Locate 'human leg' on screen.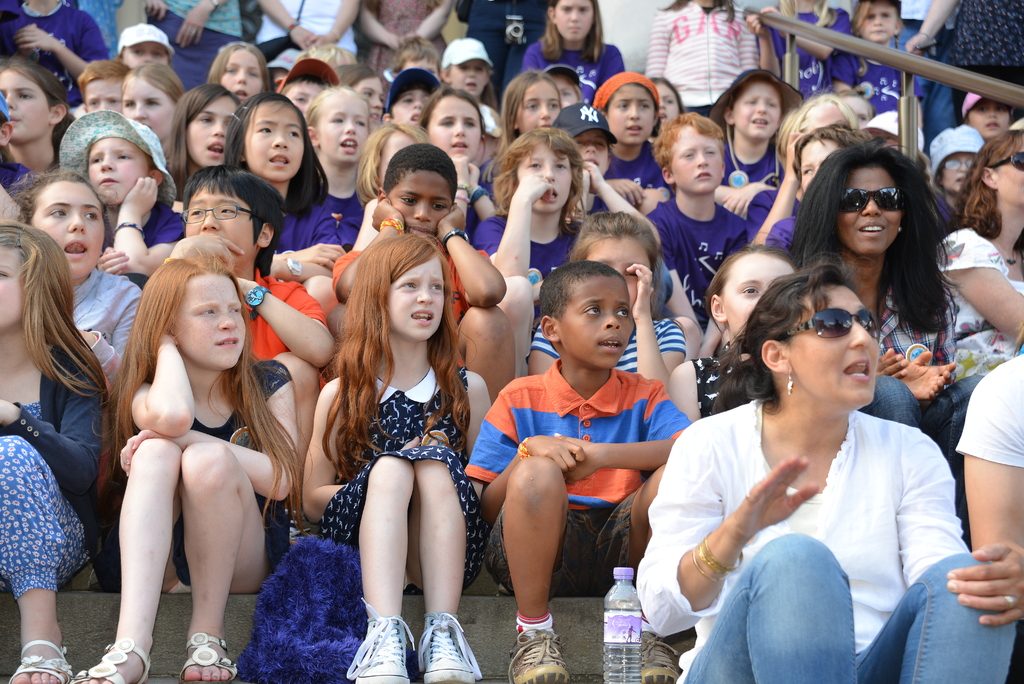
On screen at (0,438,72,683).
